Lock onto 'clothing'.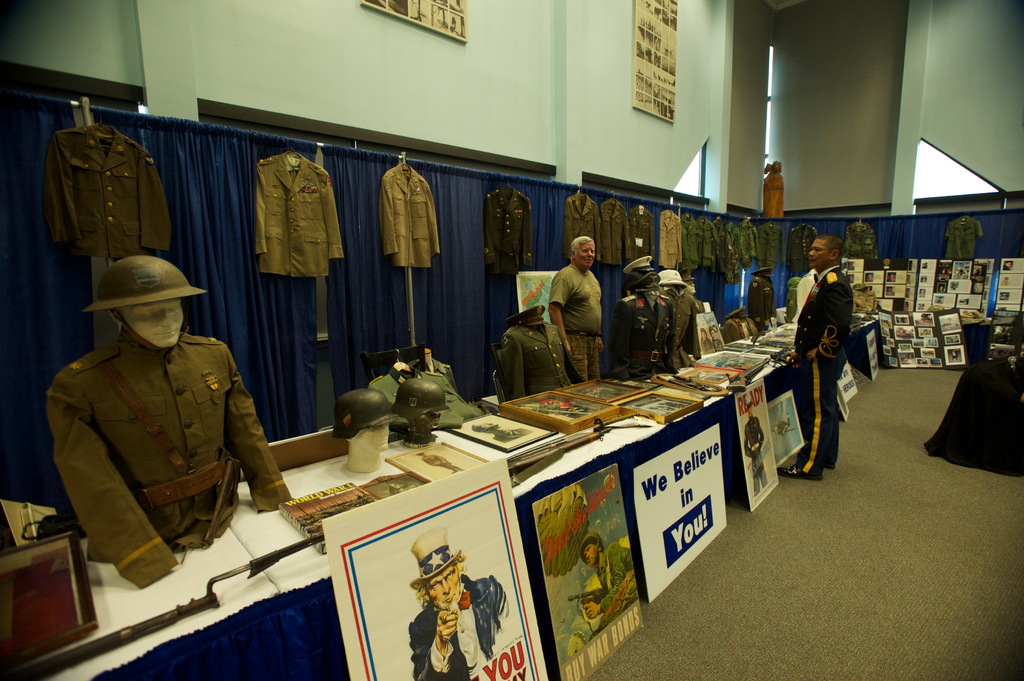
Locked: (490,184,534,276).
